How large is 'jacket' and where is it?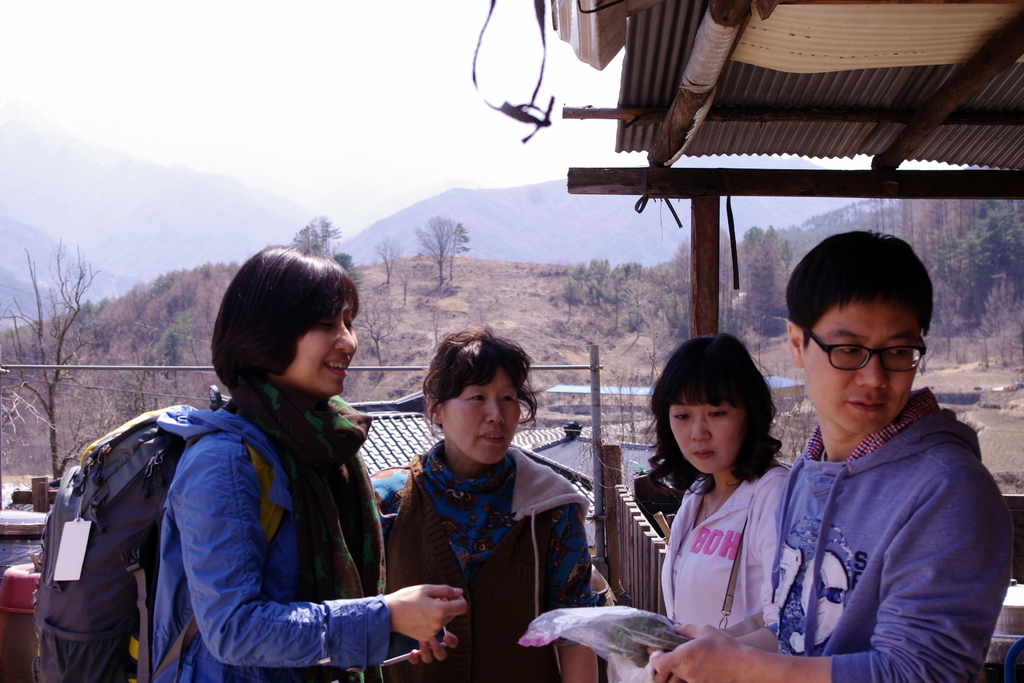
Bounding box: (left=21, top=407, right=155, bottom=655).
